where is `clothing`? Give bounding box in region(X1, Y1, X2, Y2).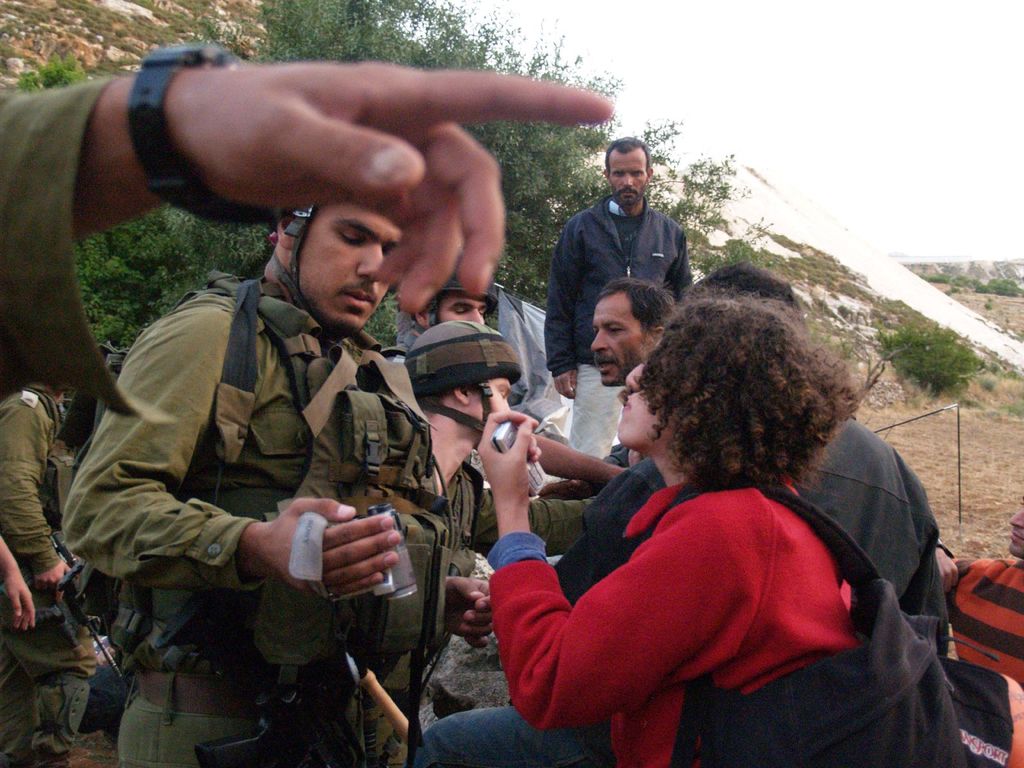
region(475, 487, 902, 767).
